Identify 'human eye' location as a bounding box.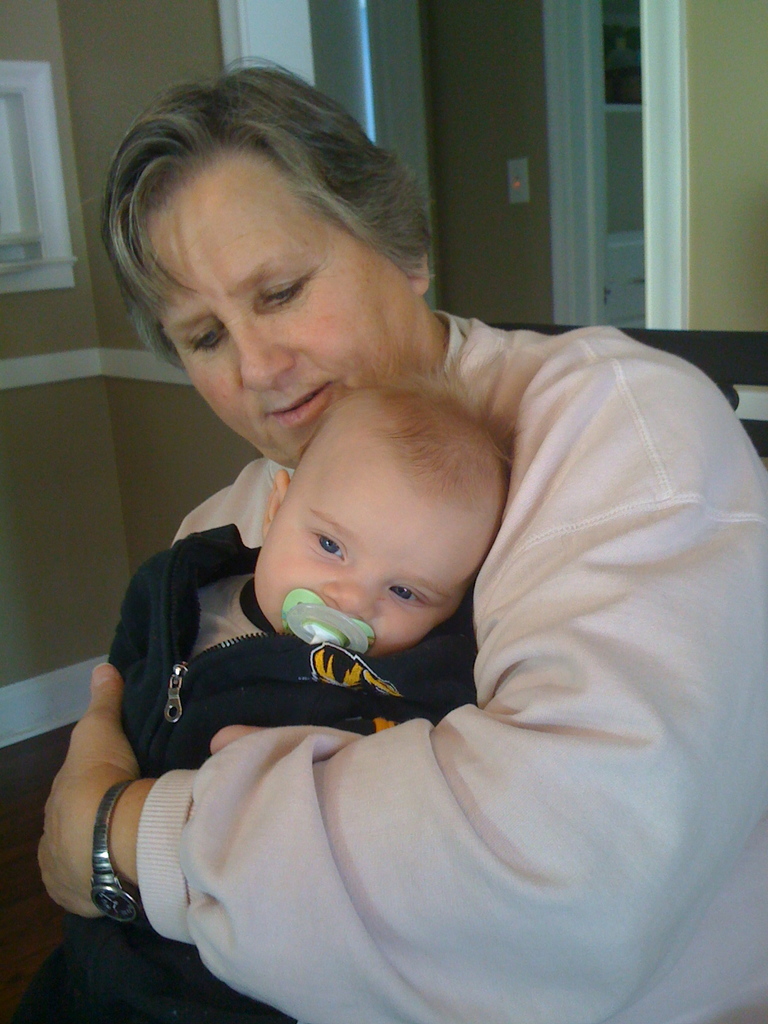
region(253, 271, 311, 307).
